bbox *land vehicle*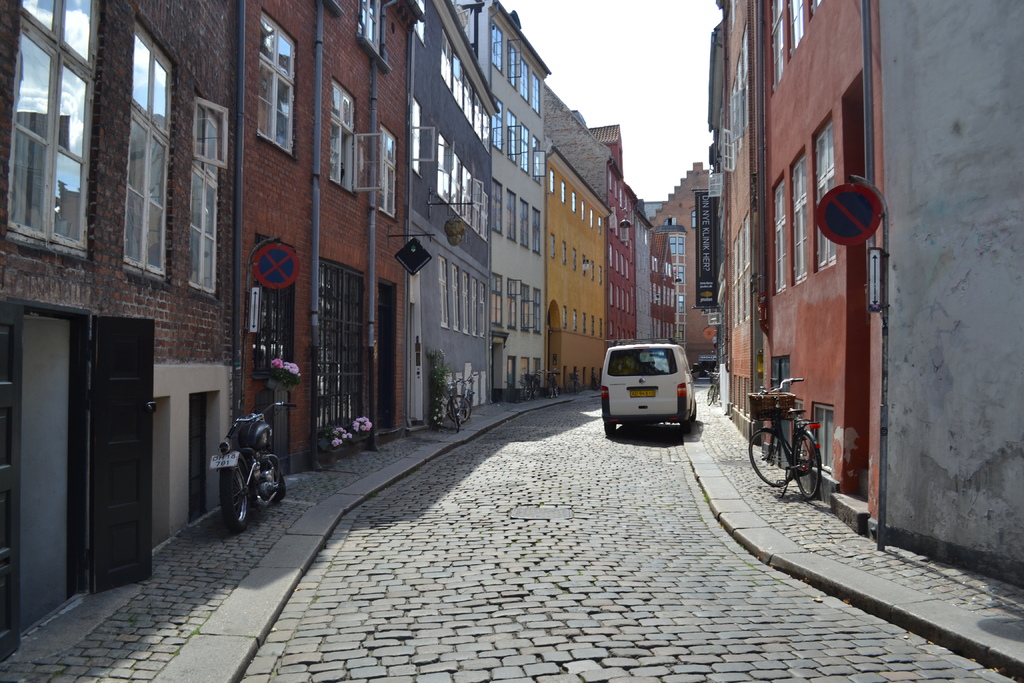
pyautogui.locateOnScreen(542, 367, 562, 399)
